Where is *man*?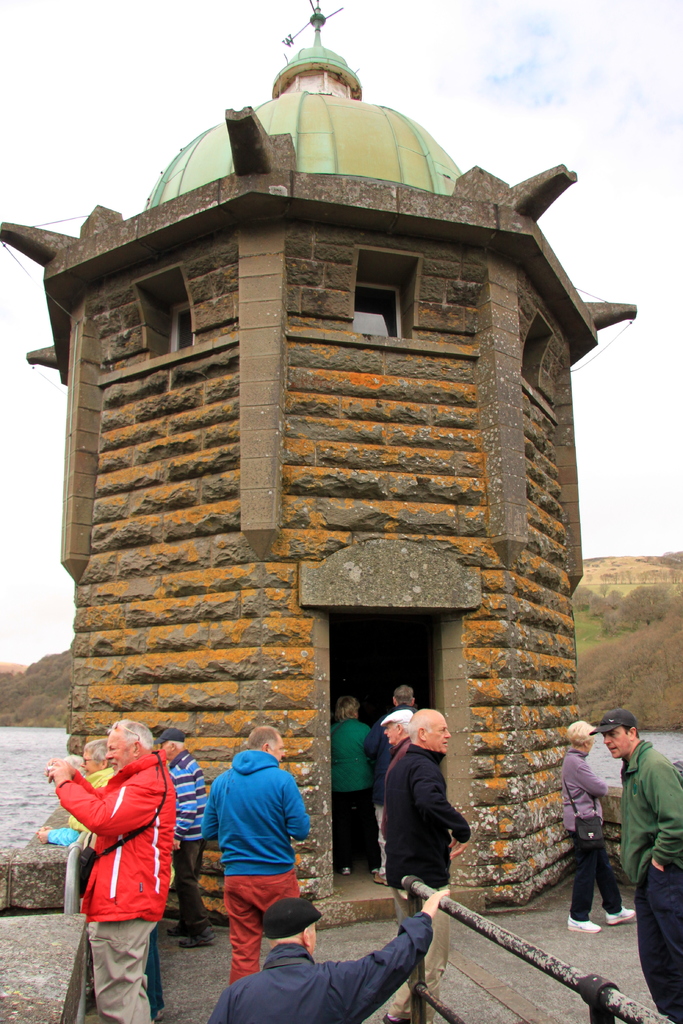
box=[205, 879, 454, 1023].
